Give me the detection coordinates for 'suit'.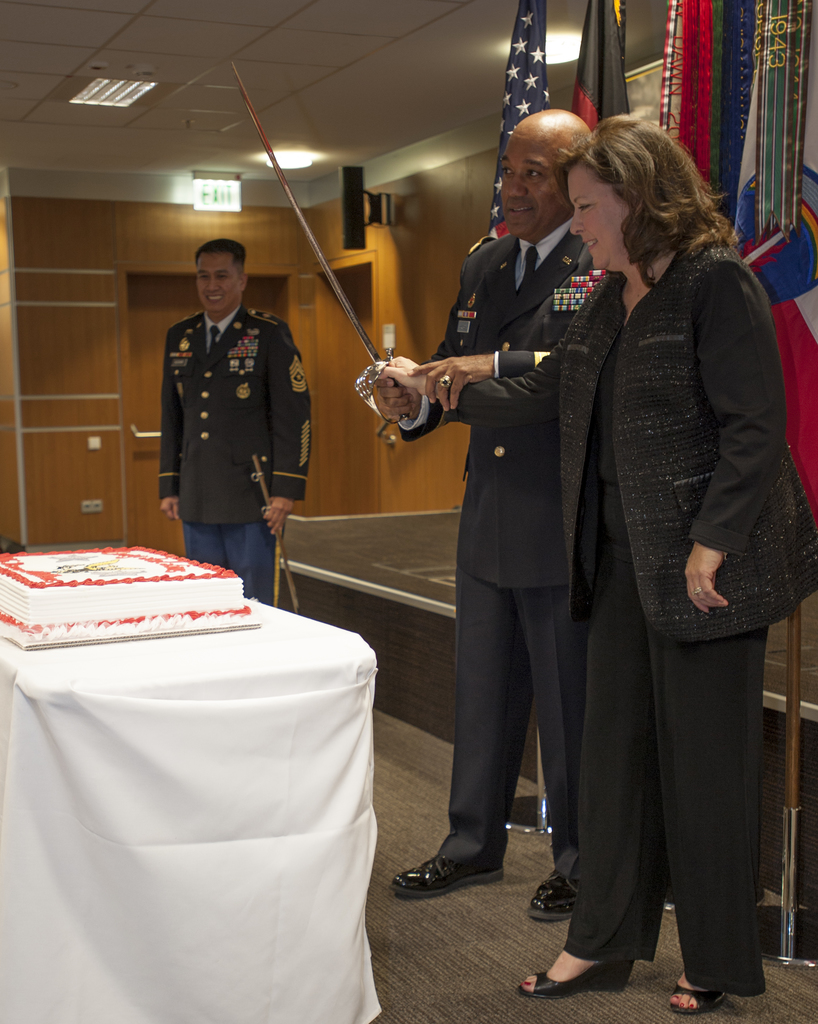
[left=401, top=233, right=616, bottom=888].
